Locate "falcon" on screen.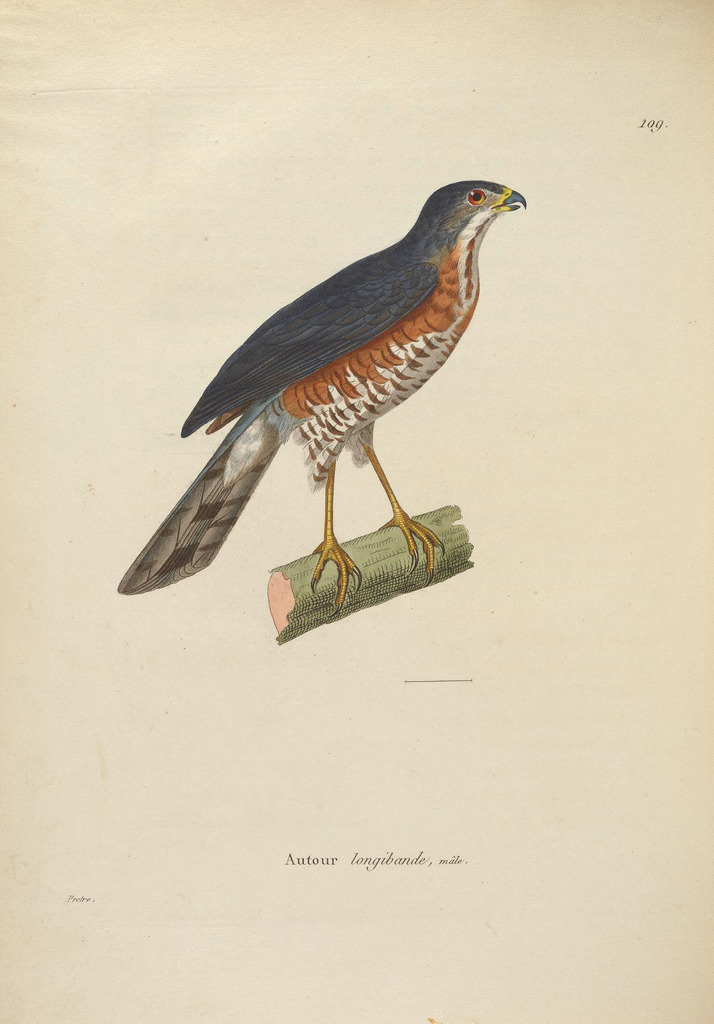
On screen at [117, 165, 523, 612].
